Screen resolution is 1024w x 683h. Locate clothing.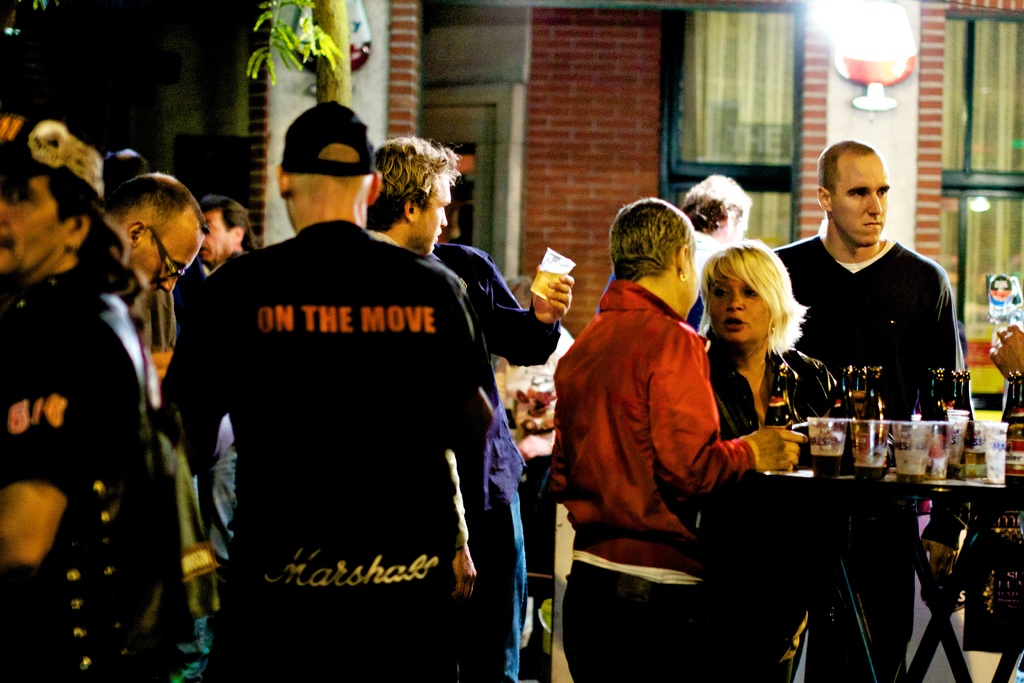
detection(6, 249, 206, 682).
